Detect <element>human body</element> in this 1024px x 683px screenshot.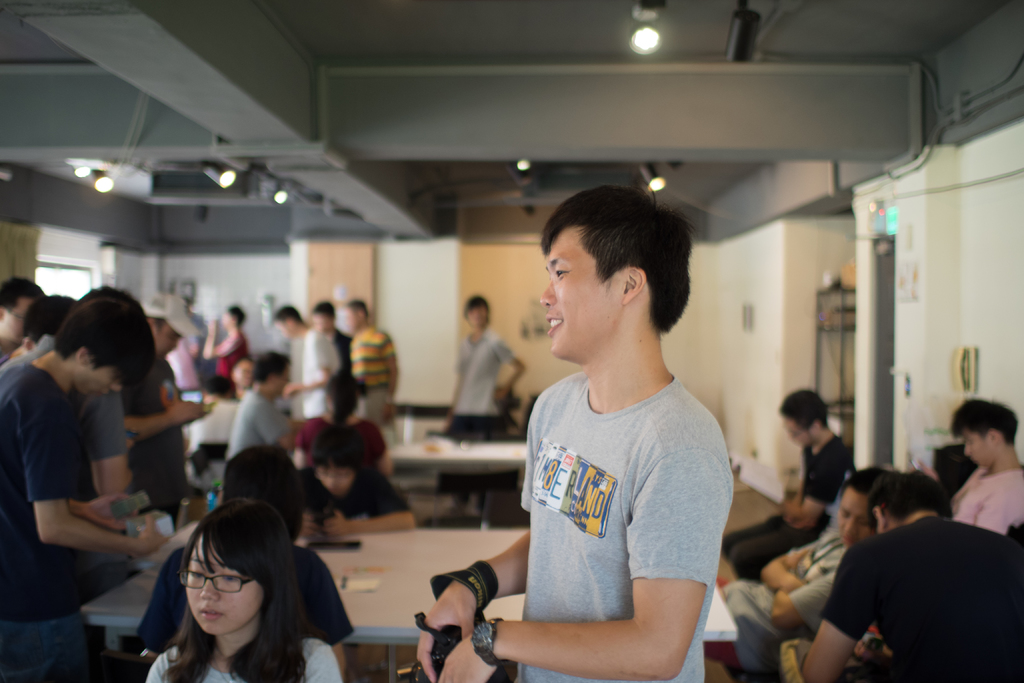
Detection: region(726, 386, 867, 577).
